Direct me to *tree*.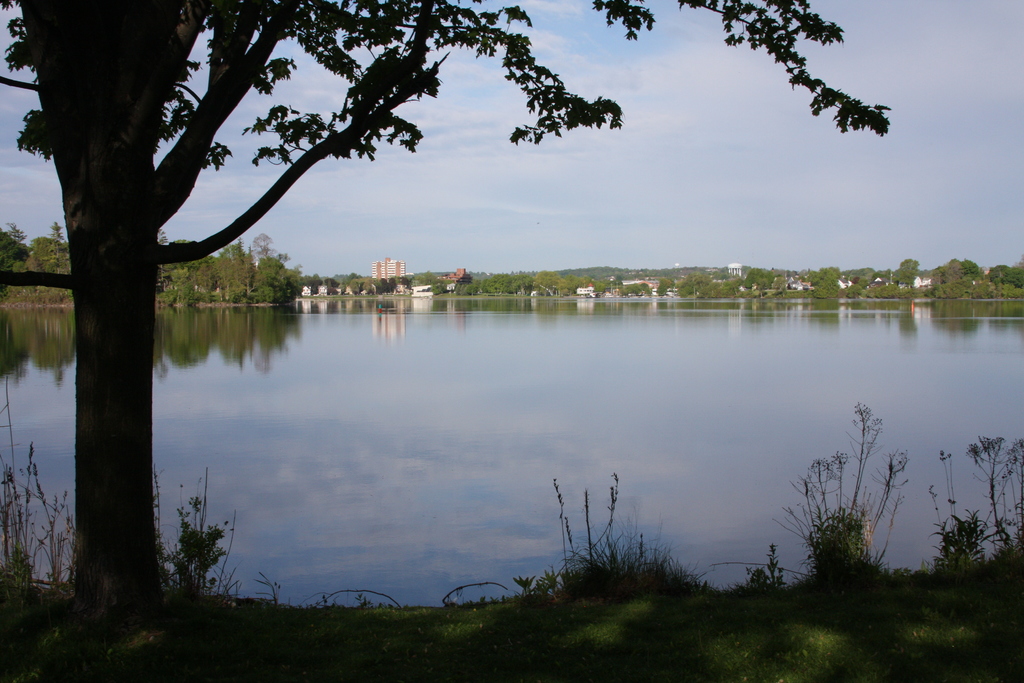
Direction: bbox=[992, 267, 1002, 283].
